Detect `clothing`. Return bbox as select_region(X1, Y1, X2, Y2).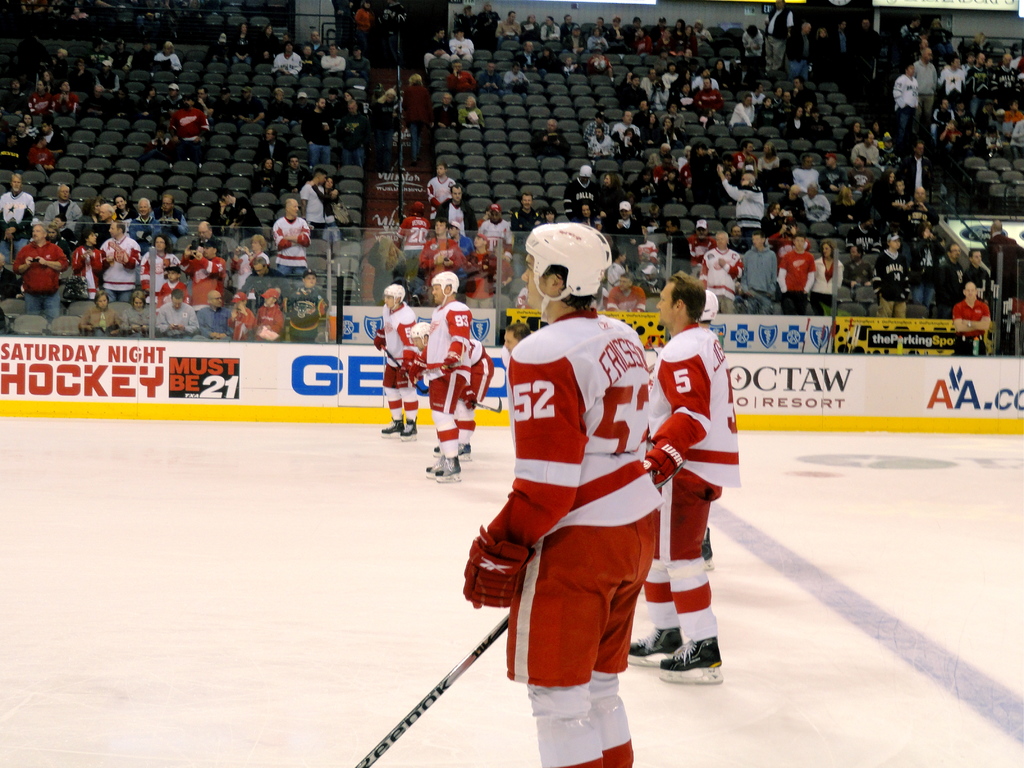
select_region(369, 312, 412, 424).
